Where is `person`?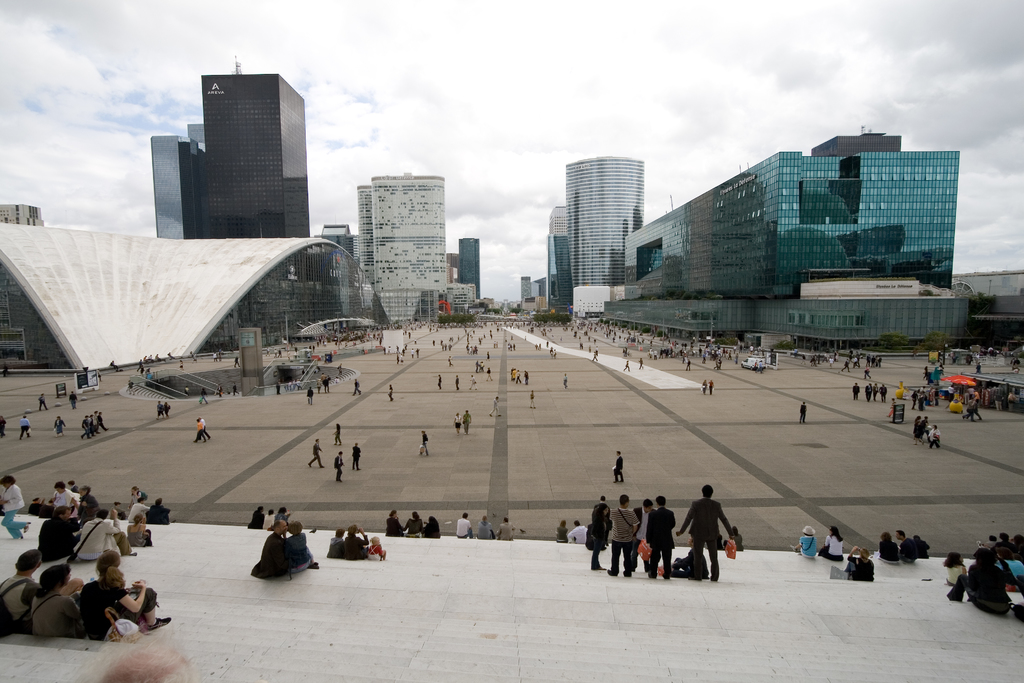
box=[799, 401, 808, 425].
